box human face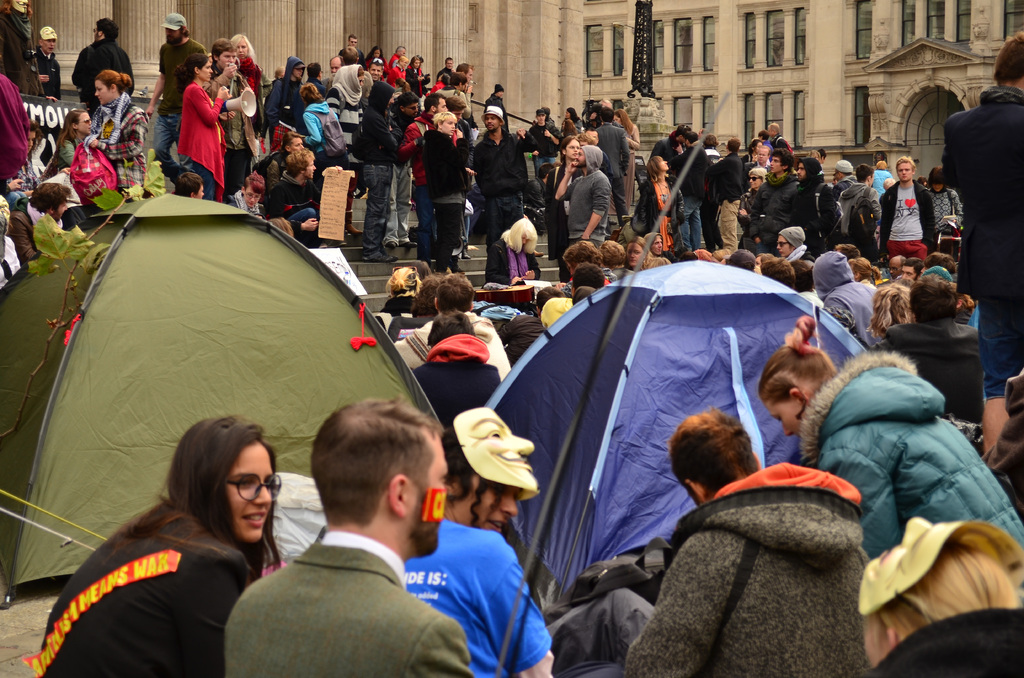
94, 76, 106, 104
